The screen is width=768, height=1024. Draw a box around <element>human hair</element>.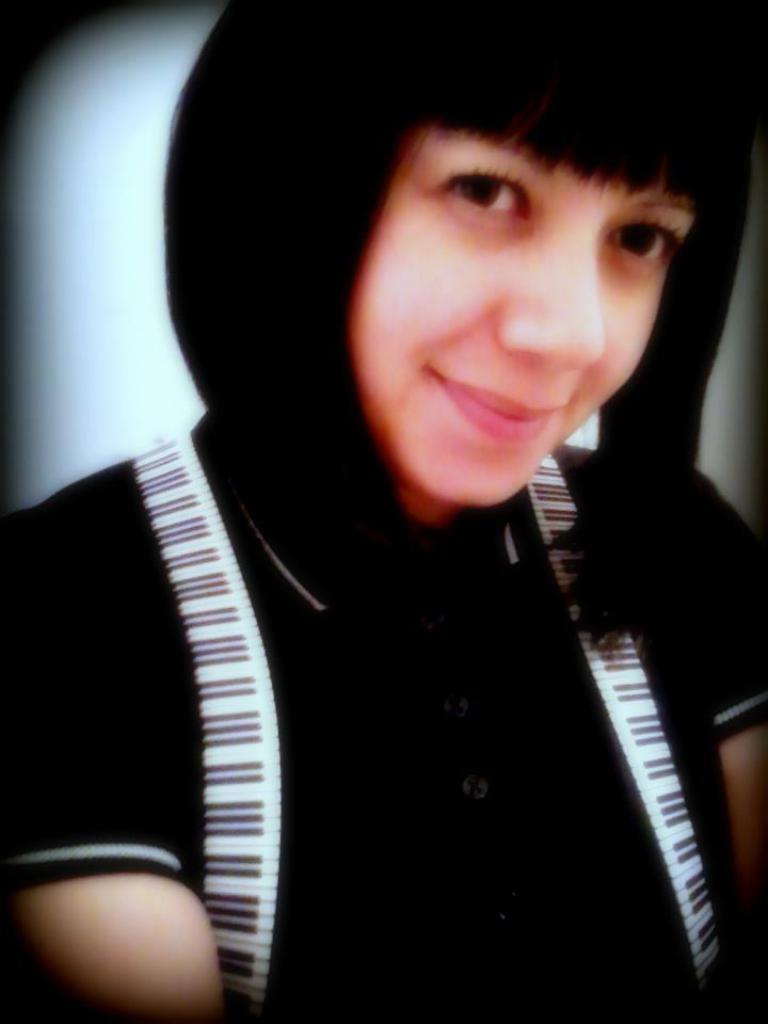
<region>160, 0, 767, 668</region>.
